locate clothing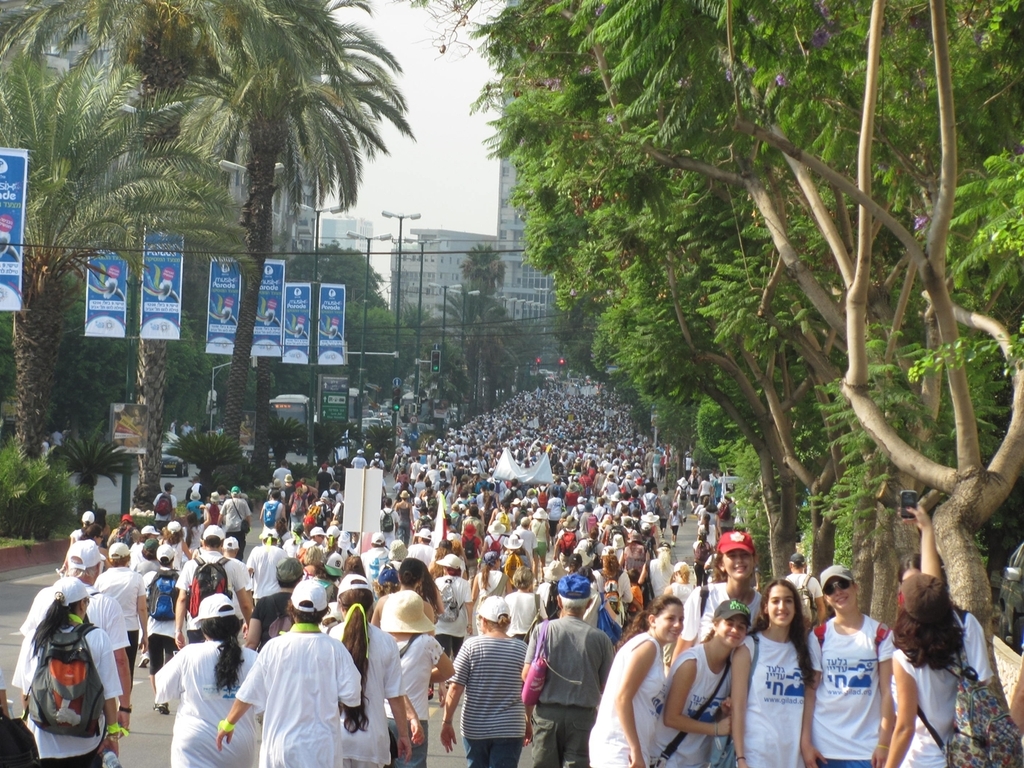
bbox(478, 491, 483, 510)
